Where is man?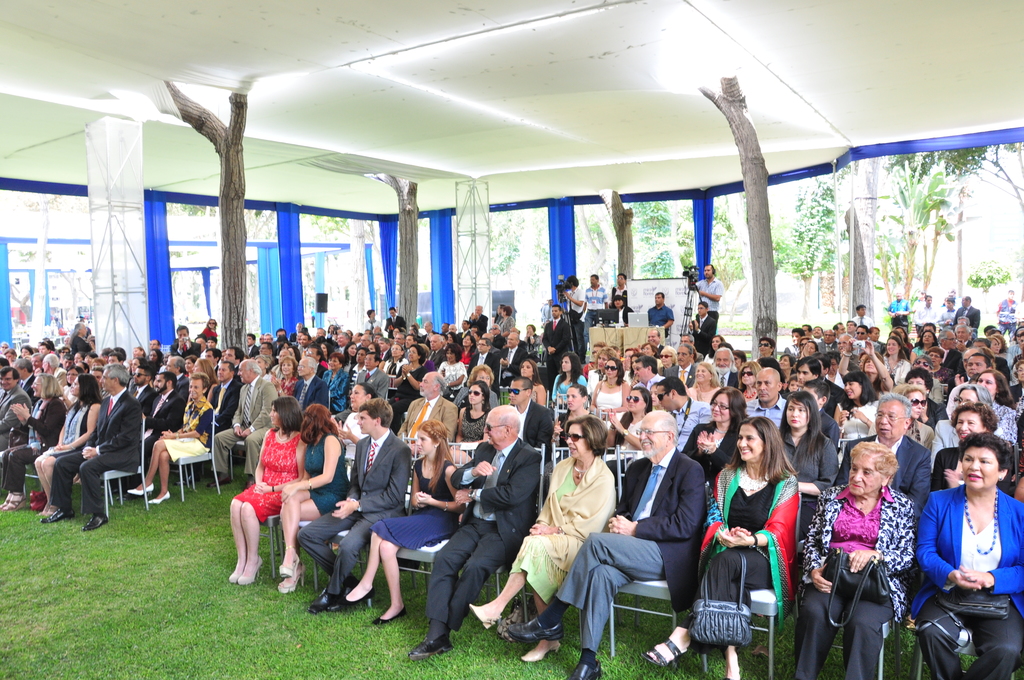
(left=326, top=403, right=417, bottom=636).
